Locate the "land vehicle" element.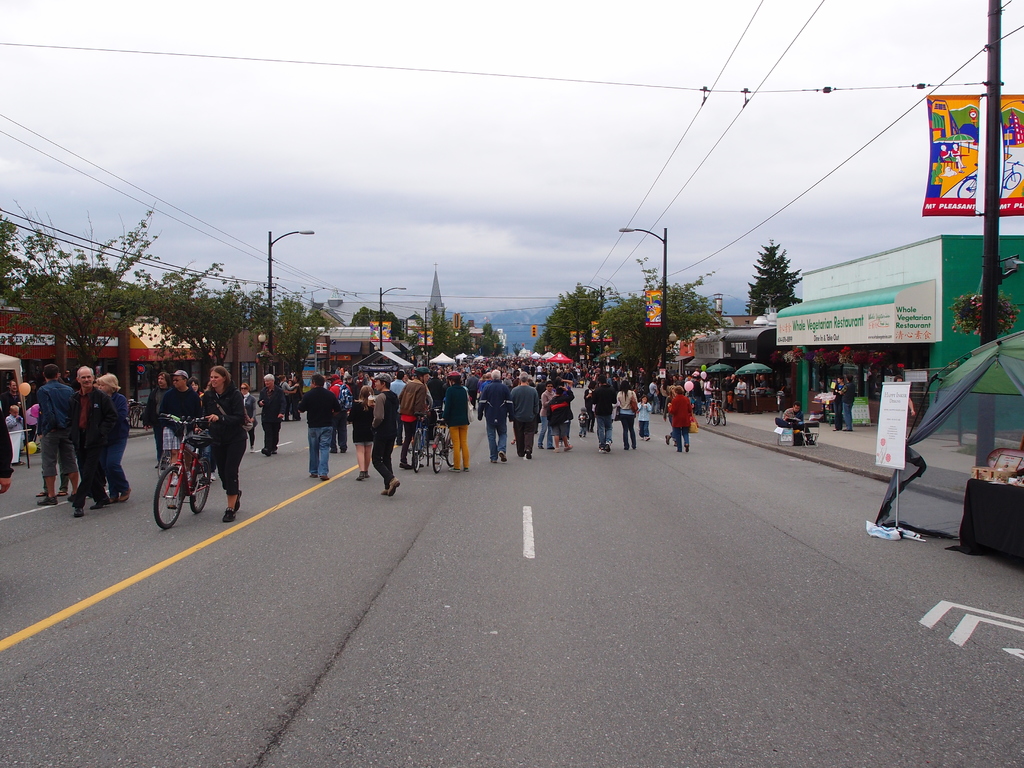
Element bbox: (x1=408, y1=414, x2=420, y2=472).
